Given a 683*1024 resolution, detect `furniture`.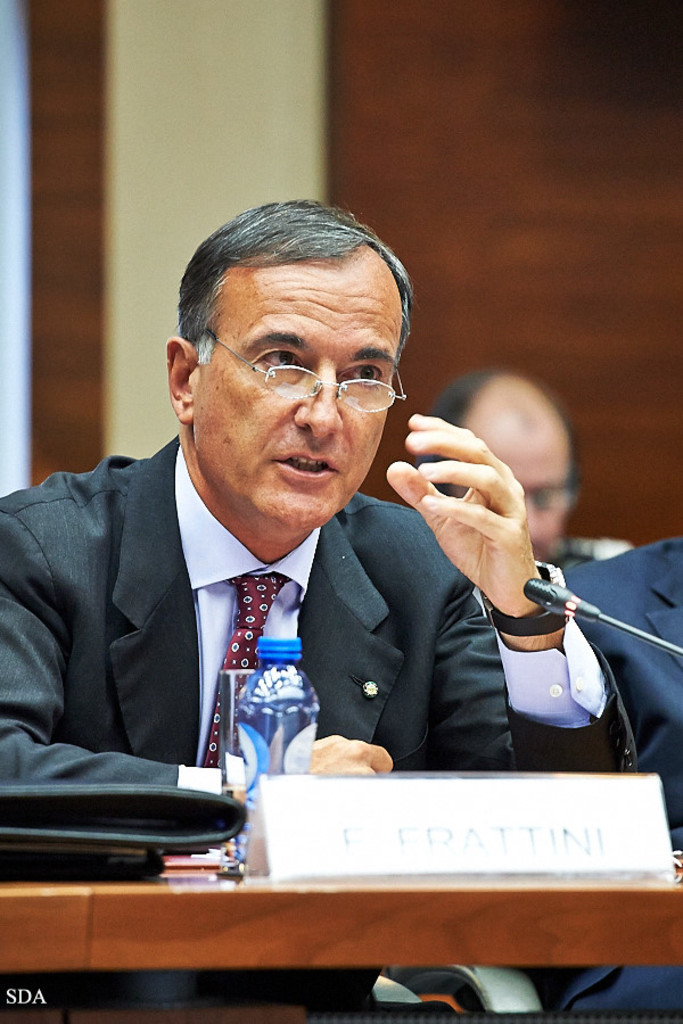
{"x1": 0, "y1": 870, "x2": 682, "y2": 977}.
